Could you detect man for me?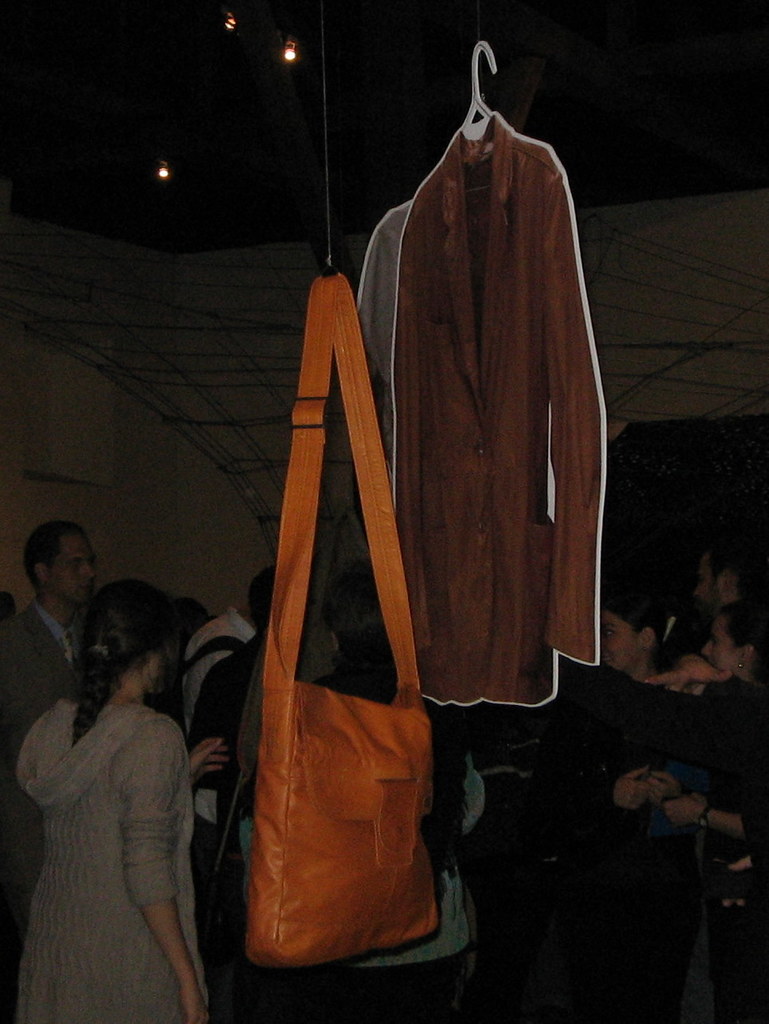
Detection result: [1,515,111,720].
